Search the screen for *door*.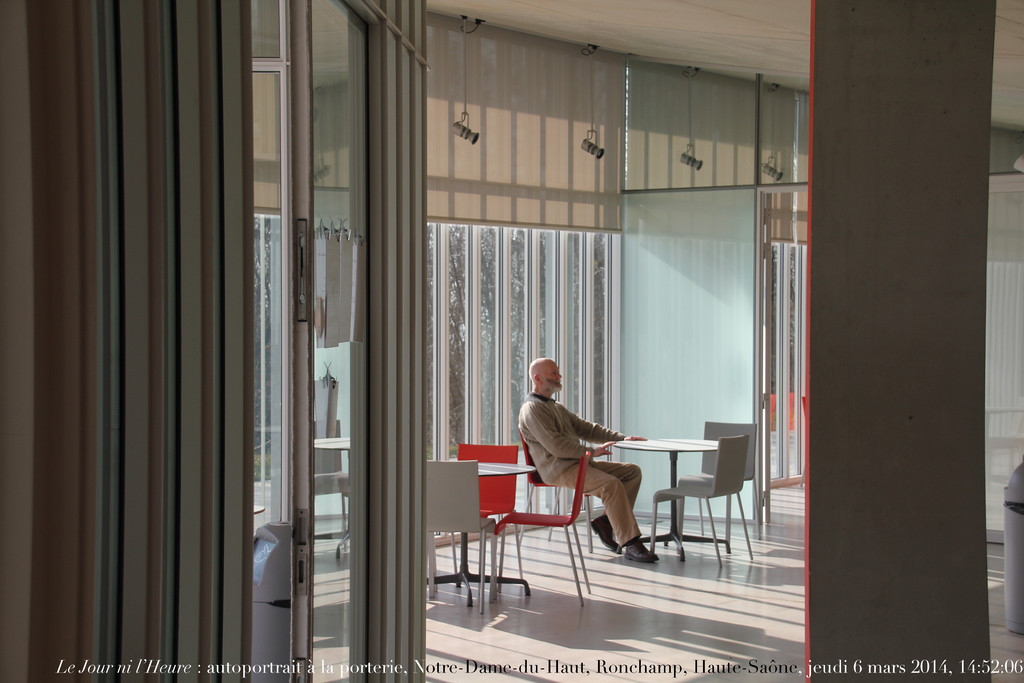
Found at x1=279, y1=0, x2=376, y2=682.
